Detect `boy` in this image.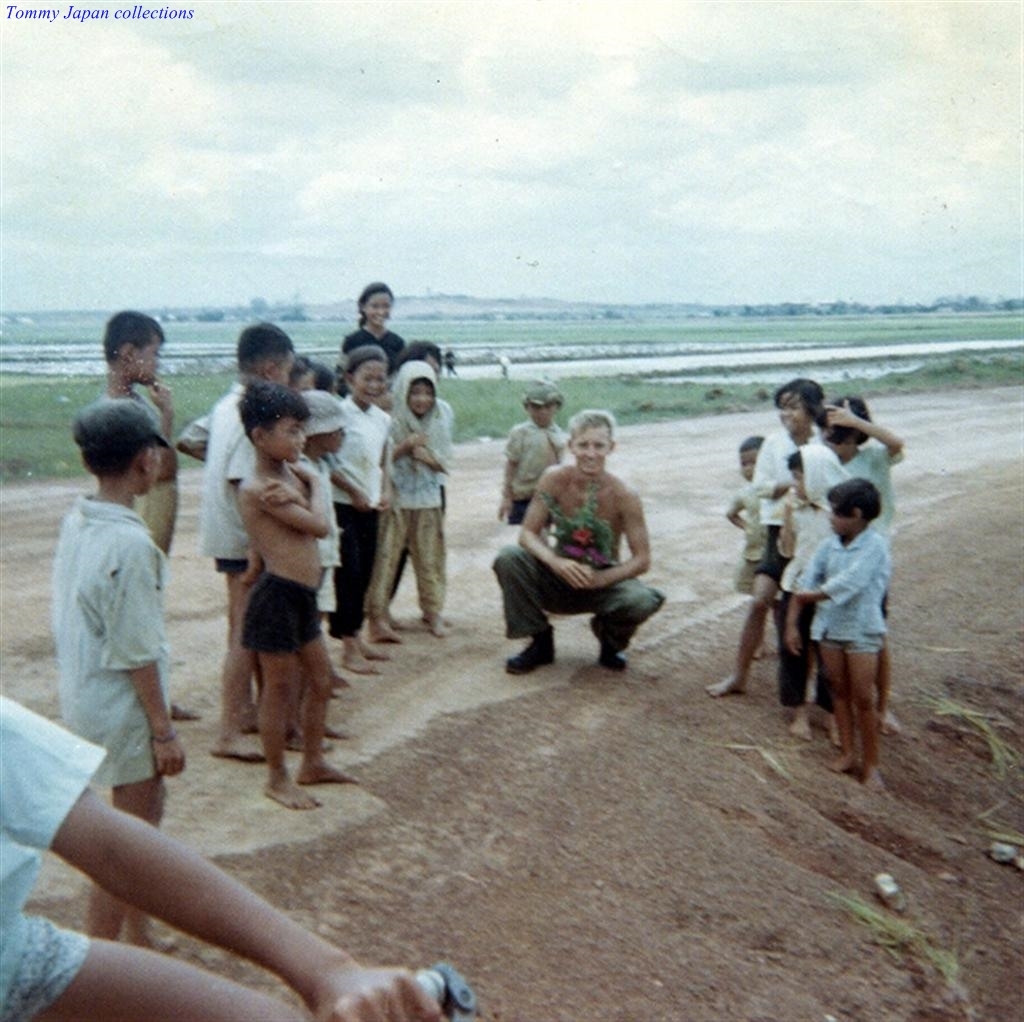
Detection: x1=177 y1=323 x2=301 y2=759.
